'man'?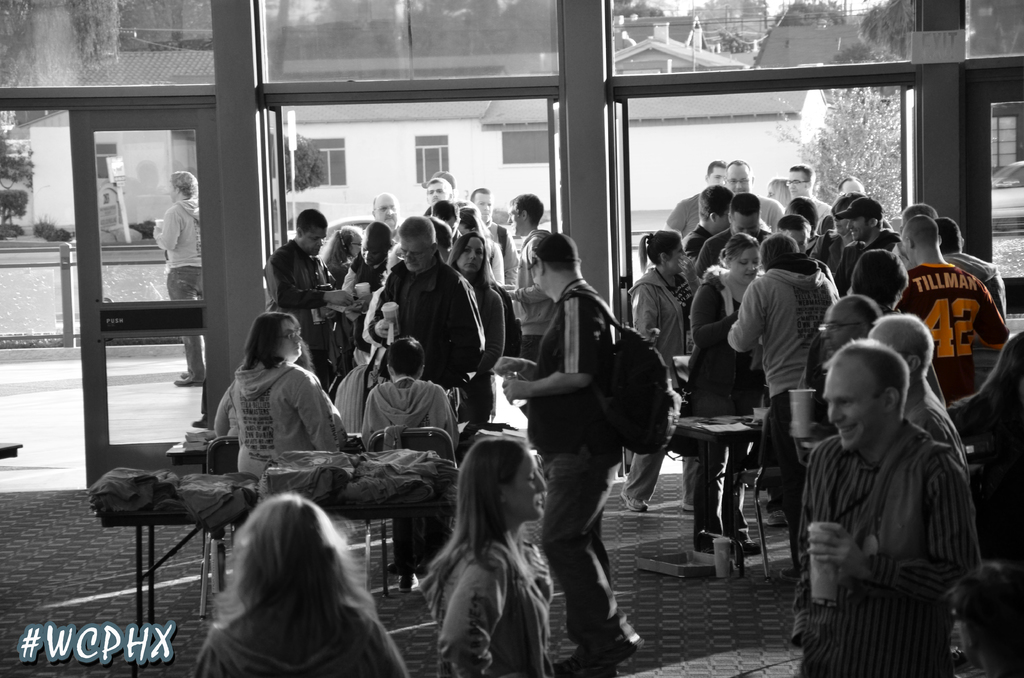
[509,192,555,357]
